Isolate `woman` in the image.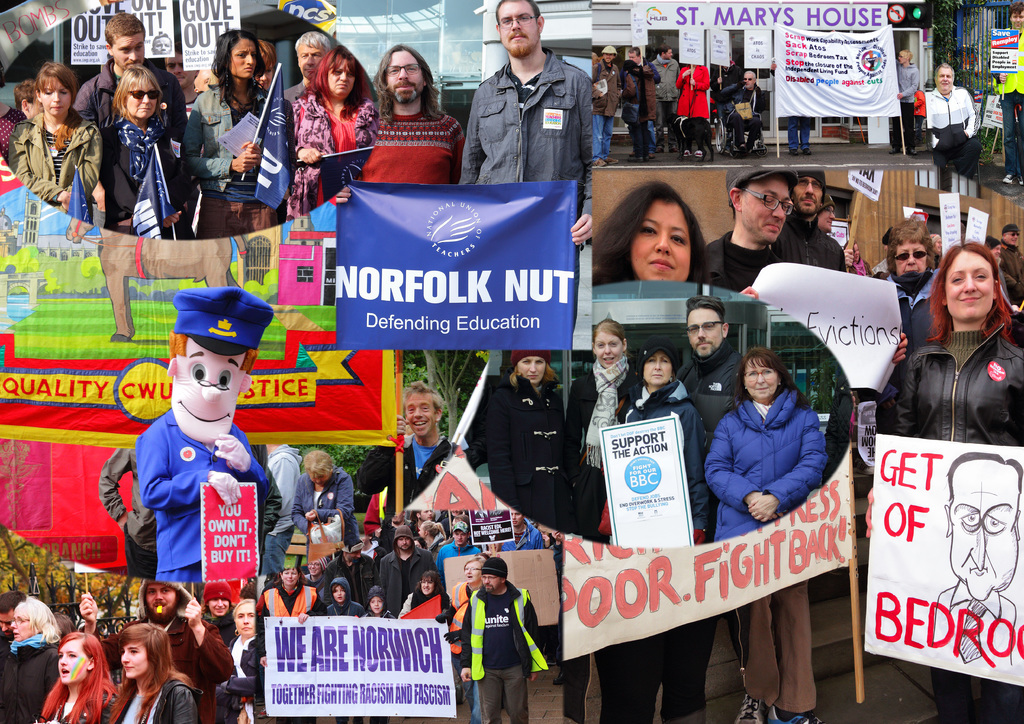
Isolated region: [703, 333, 825, 543].
